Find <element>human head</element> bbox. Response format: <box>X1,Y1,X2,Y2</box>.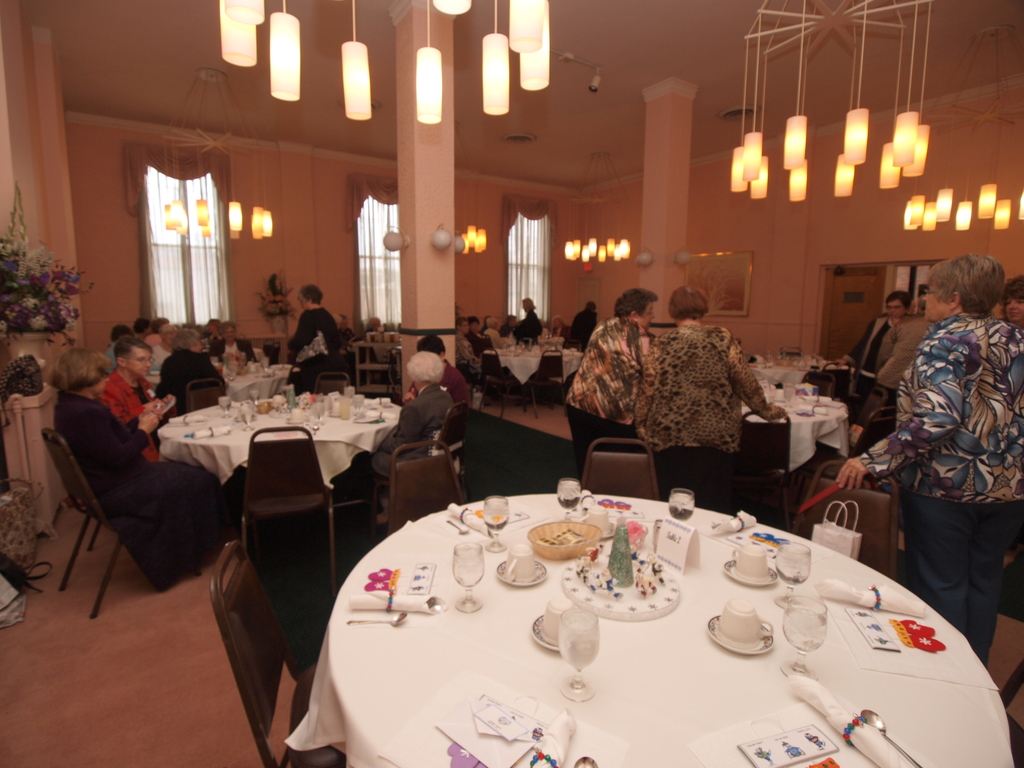
<box>616,291,655,328</box>.
